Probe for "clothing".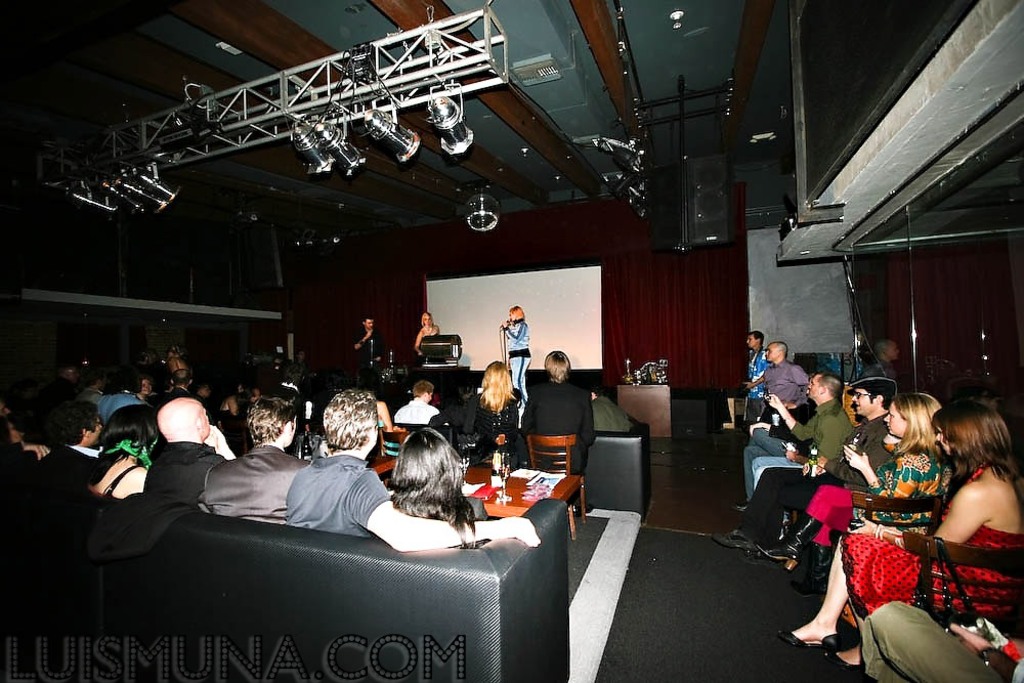
Probe result: locate(831, 465, 1023, 625).
